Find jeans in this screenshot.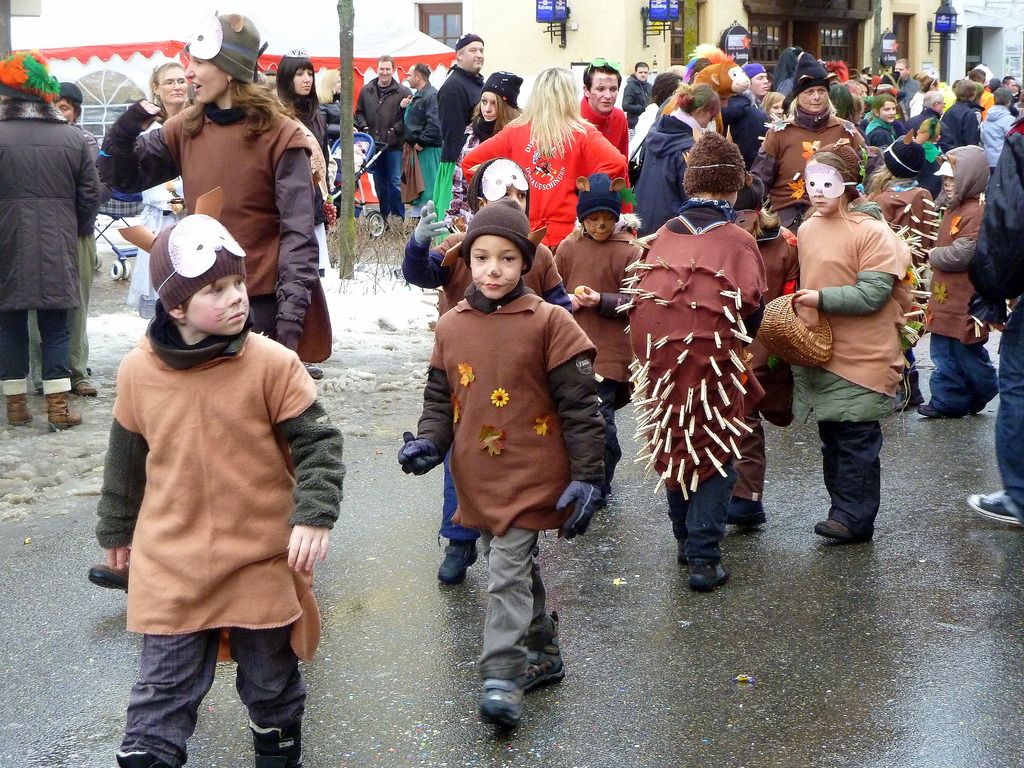
The bounding box for jeans is Rect(678, 467, 733, 558).
